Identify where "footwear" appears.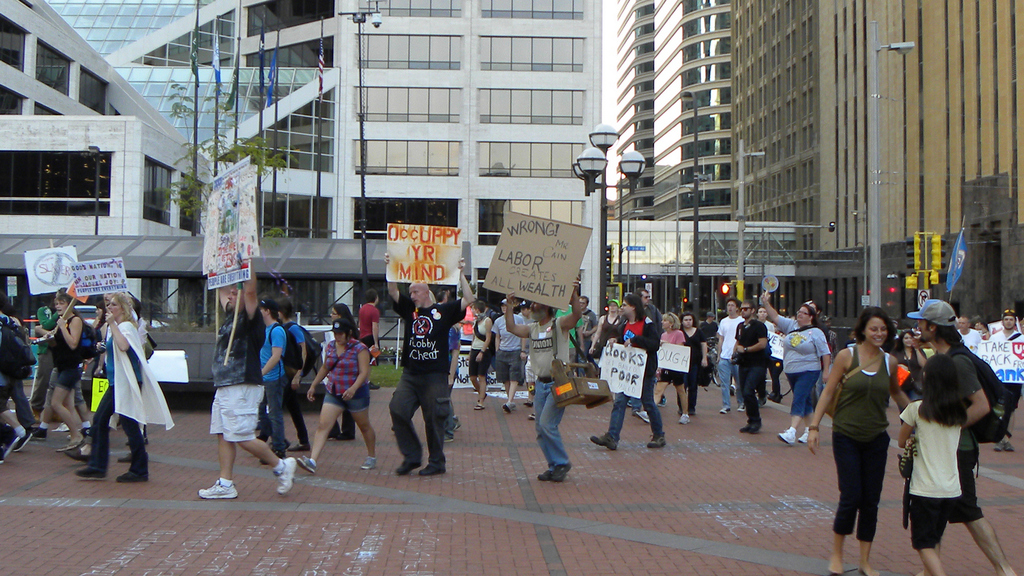
Appears at [left=780, top=426, right=796, bottom=442].
